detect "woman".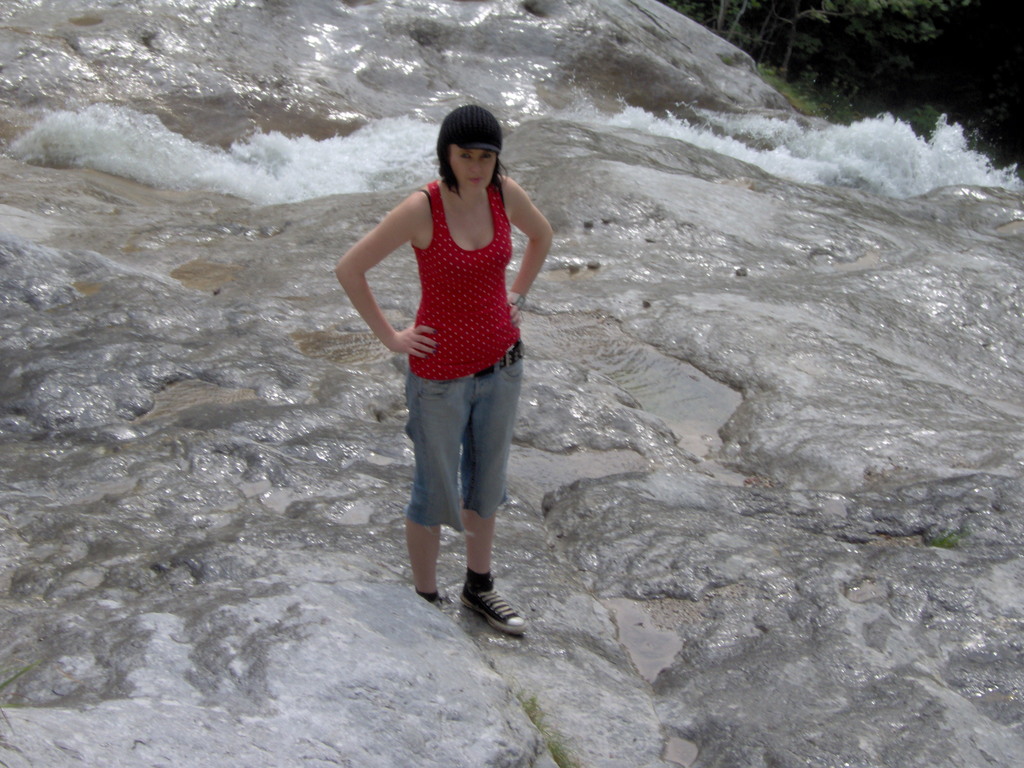
Detected at 342,97,552,604.
